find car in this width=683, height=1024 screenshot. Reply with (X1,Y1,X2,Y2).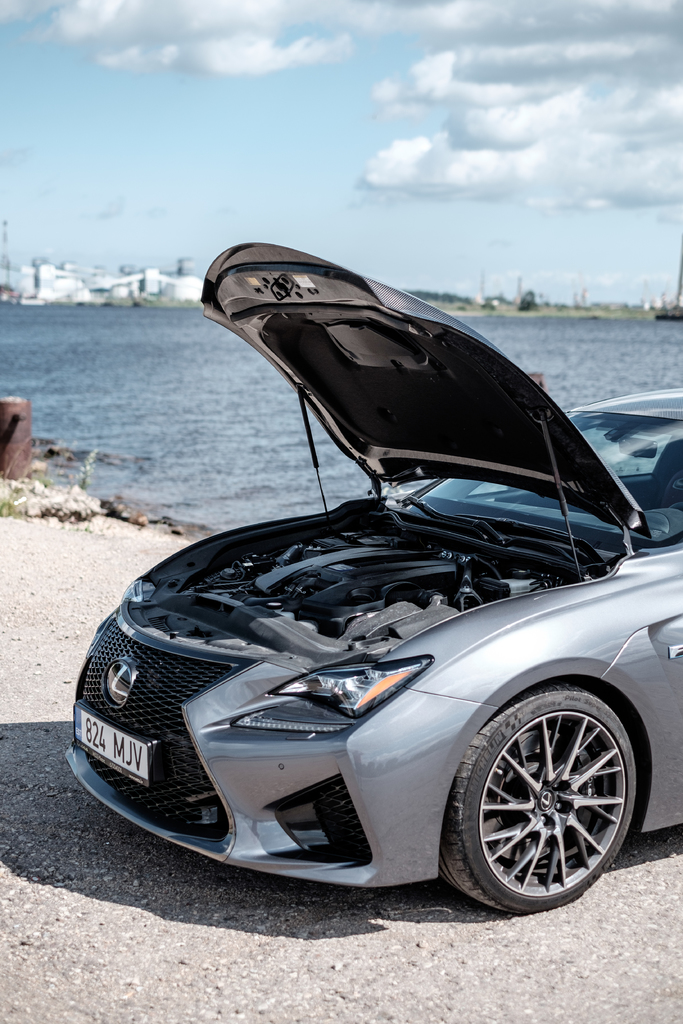
(62,241,682,918).
